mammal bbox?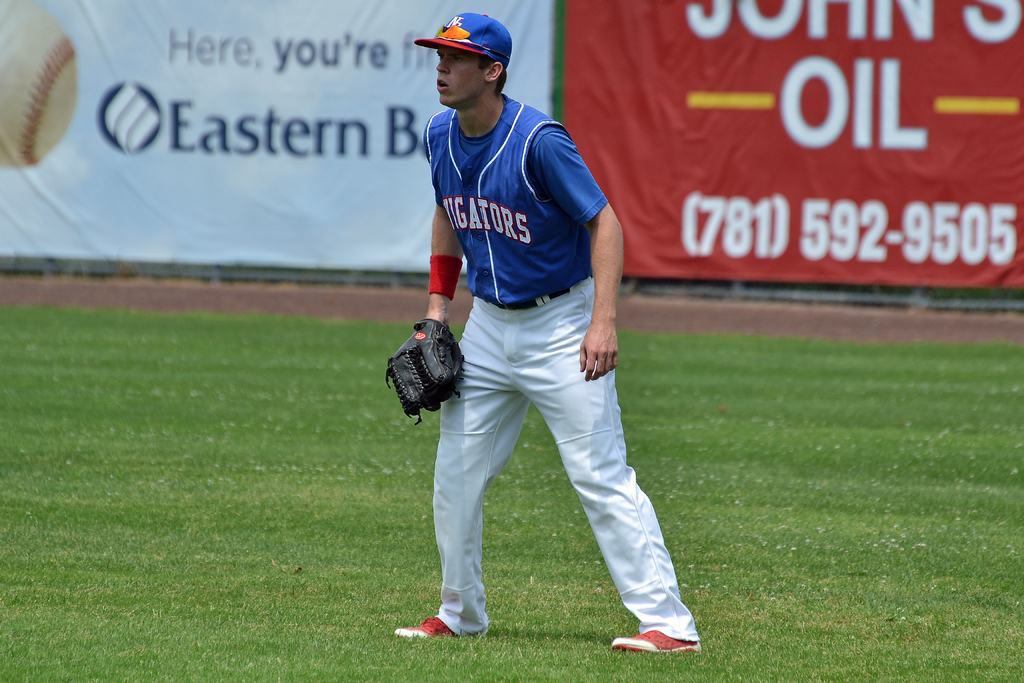
(x1=396, y1=42, x2=707, y2=666)
